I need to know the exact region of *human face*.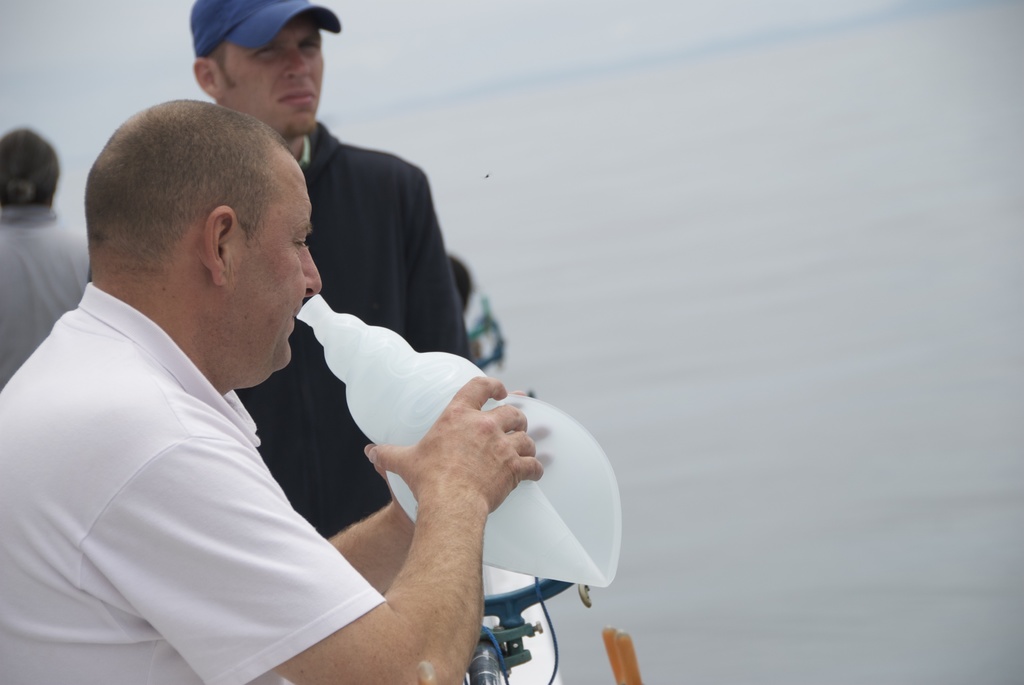
Region: x1=235 y1=144 x2=330 y2=378.
